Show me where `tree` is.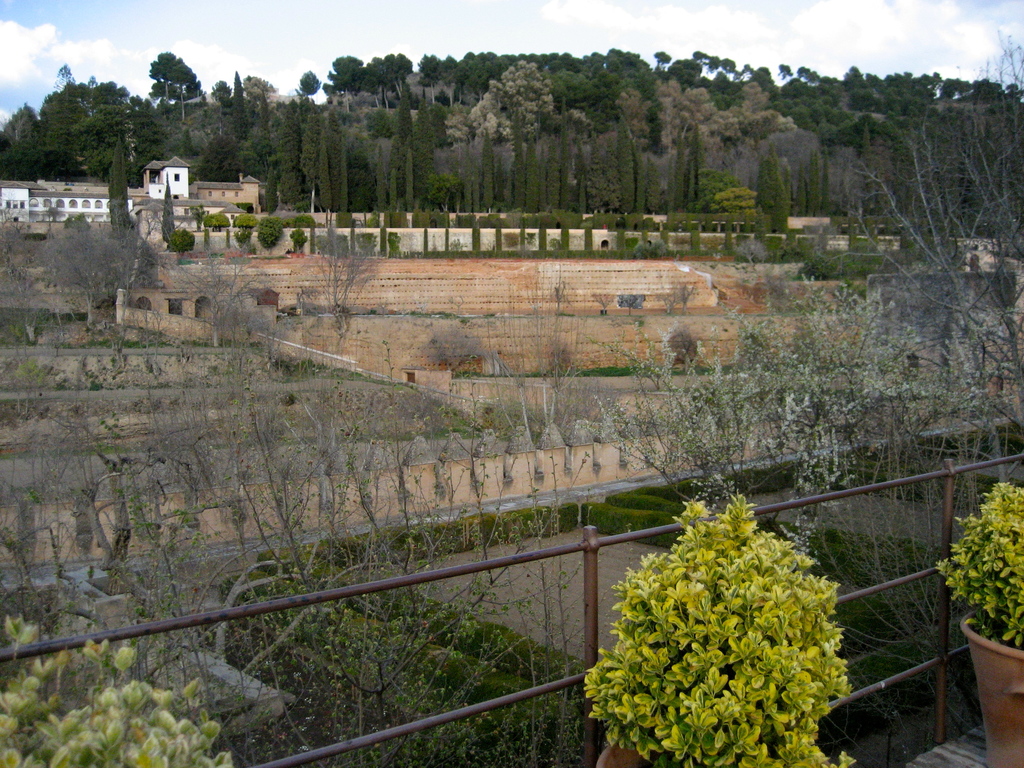
`tree` is at locate(266, 88, 367, 216).
